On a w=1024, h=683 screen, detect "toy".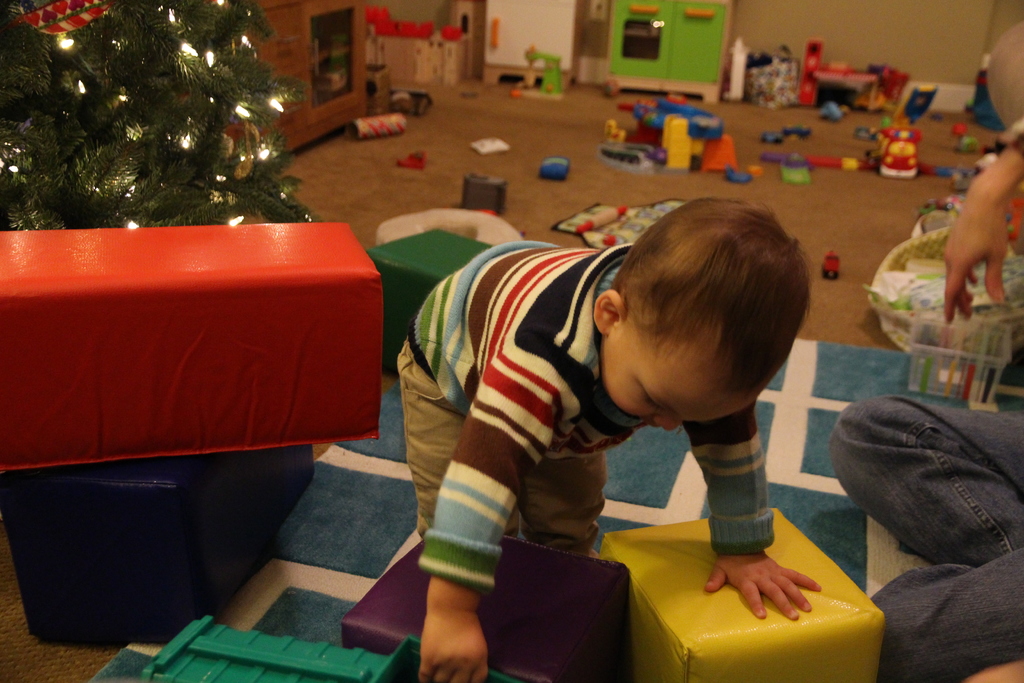
select_region(956, 131, 987, 155).
